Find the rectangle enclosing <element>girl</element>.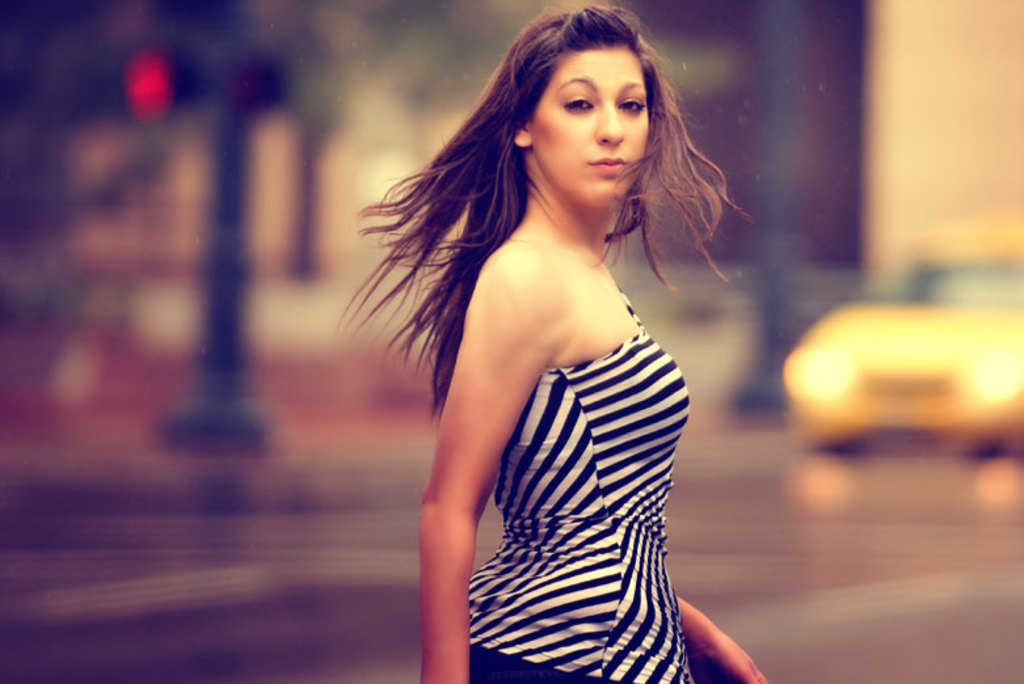
334 4 763 683.
